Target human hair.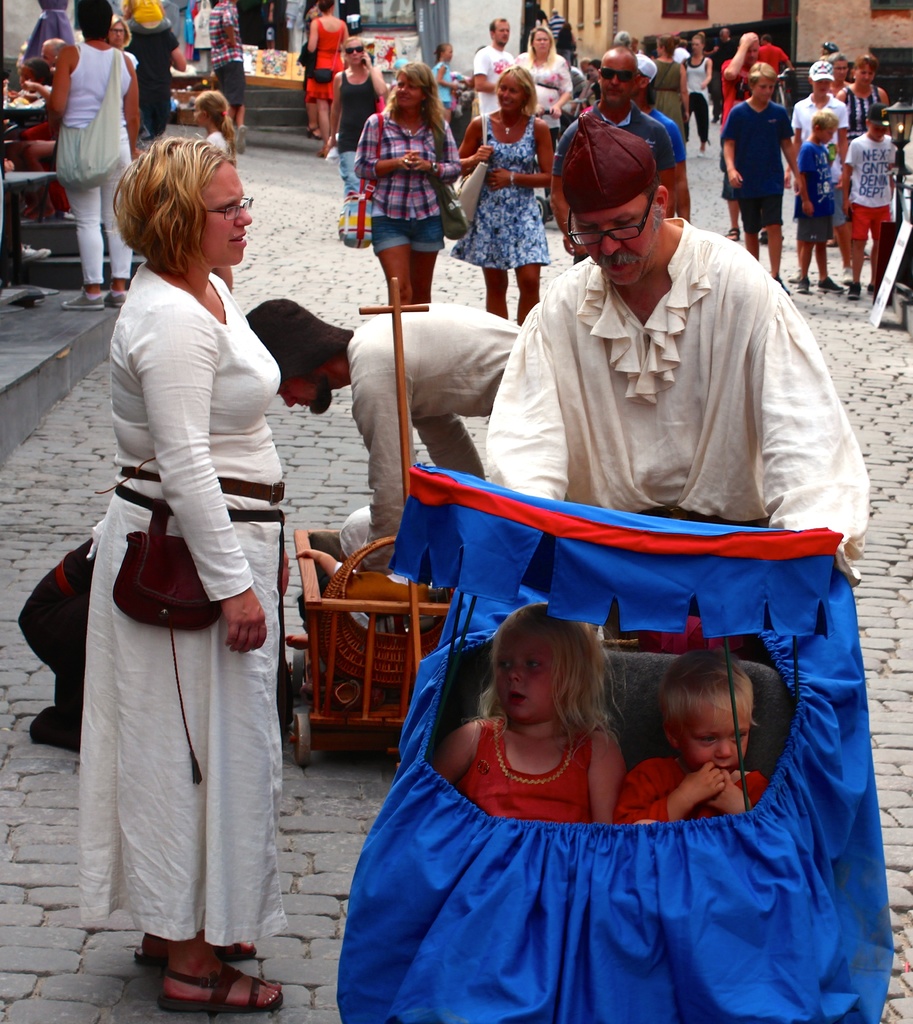
Target region: pyautogui.locateOnScreen(242, 298, 357, 376).
